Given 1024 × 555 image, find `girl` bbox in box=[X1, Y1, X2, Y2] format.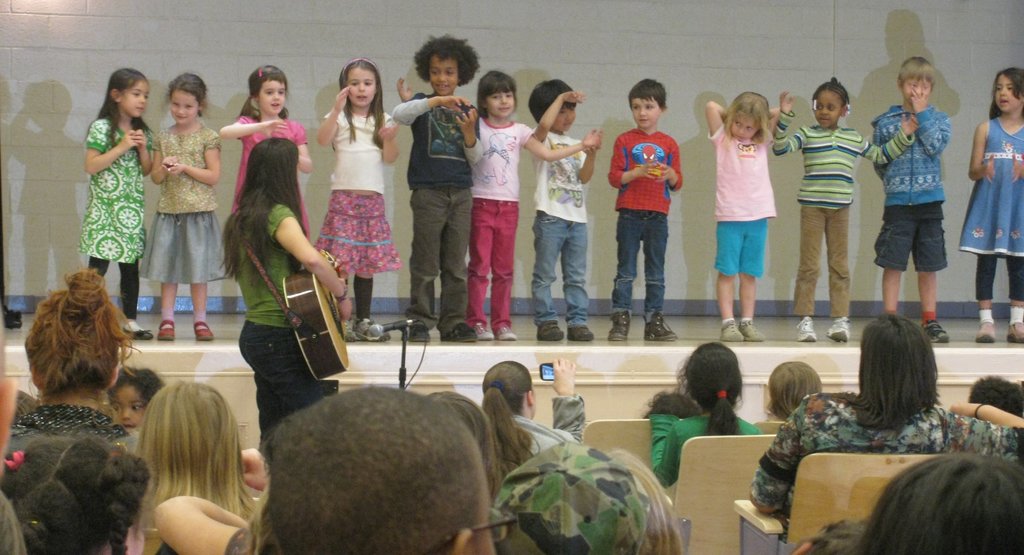
box=[703, 86, 786, 344].
